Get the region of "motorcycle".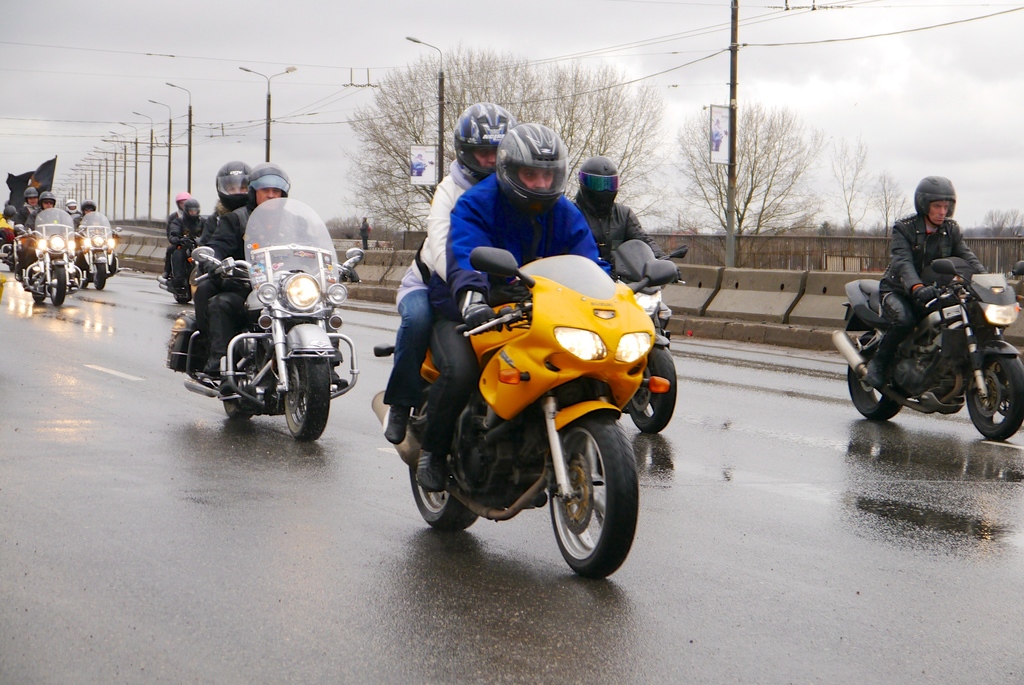
(left=164, top=236, right=194, bottom=309).
